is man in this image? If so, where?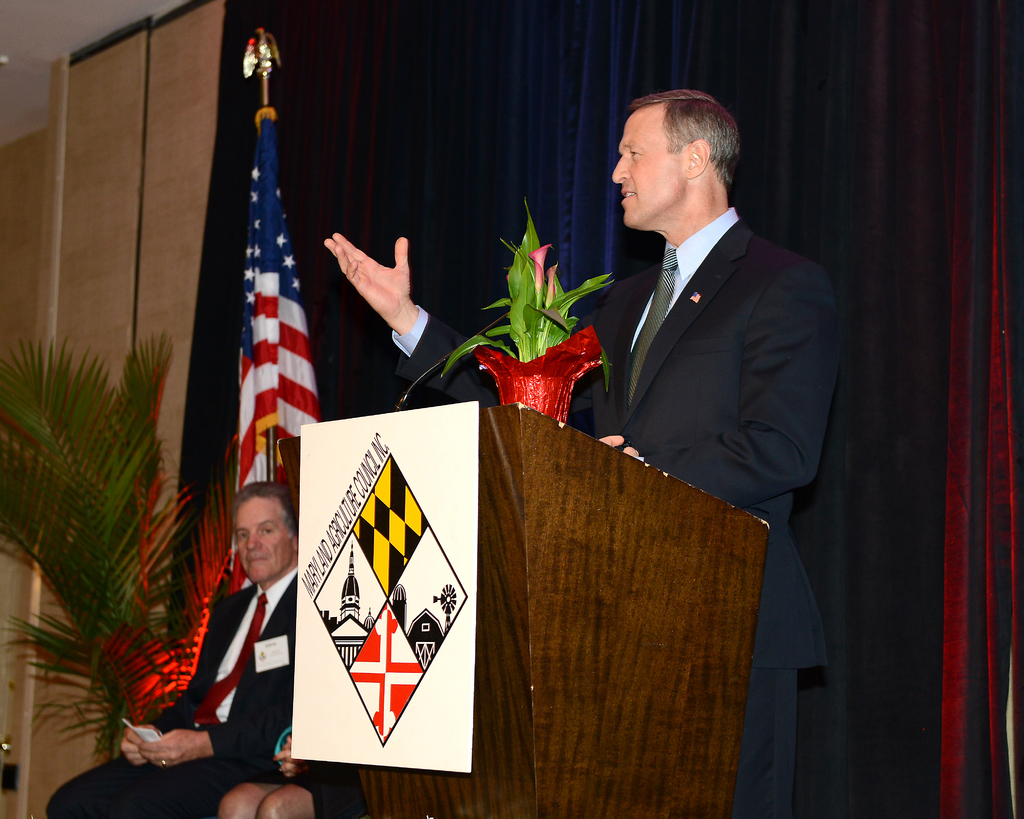
Yes, at region(45, 477, 315, 818).
